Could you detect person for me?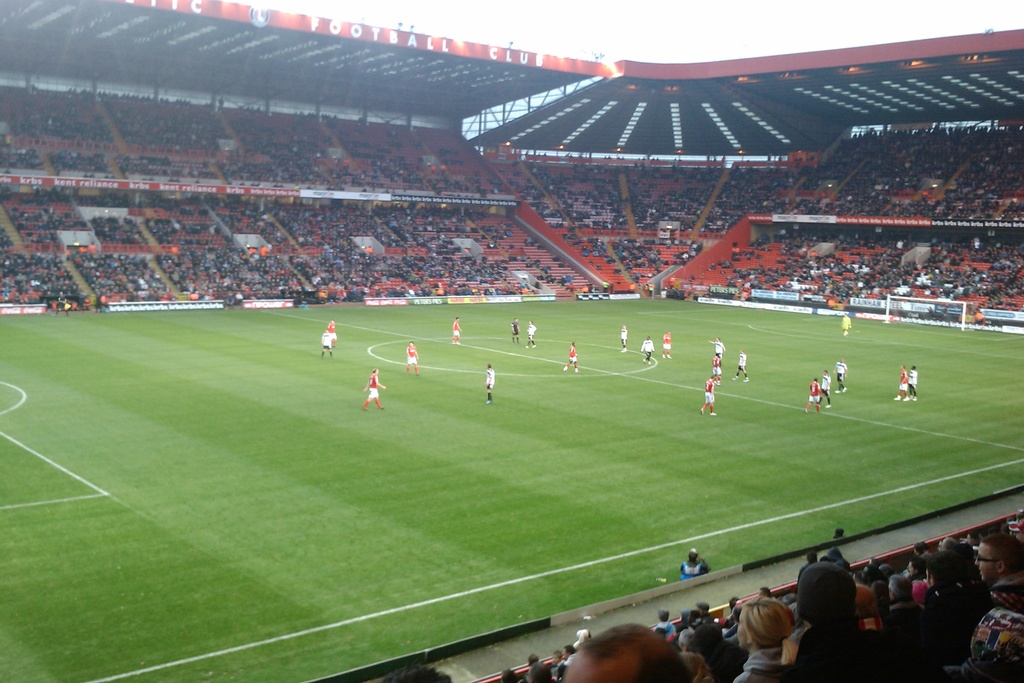
Detection result: [332,319,334,340].
